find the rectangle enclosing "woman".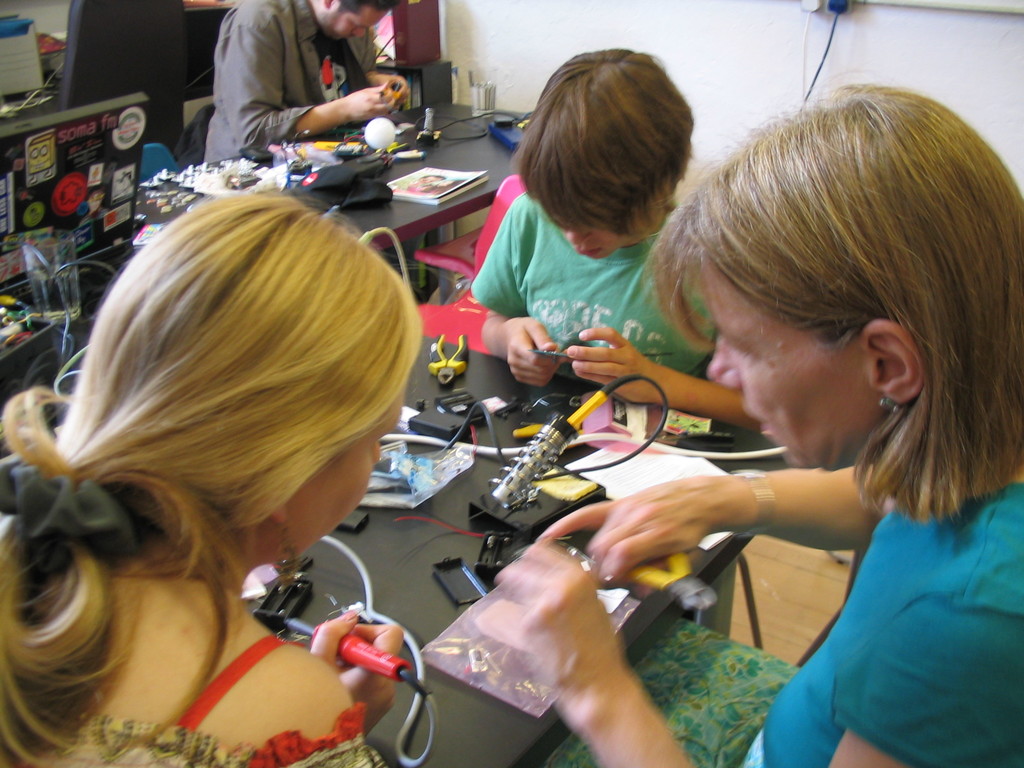
bbox=(570, 49, 1021, 767).
